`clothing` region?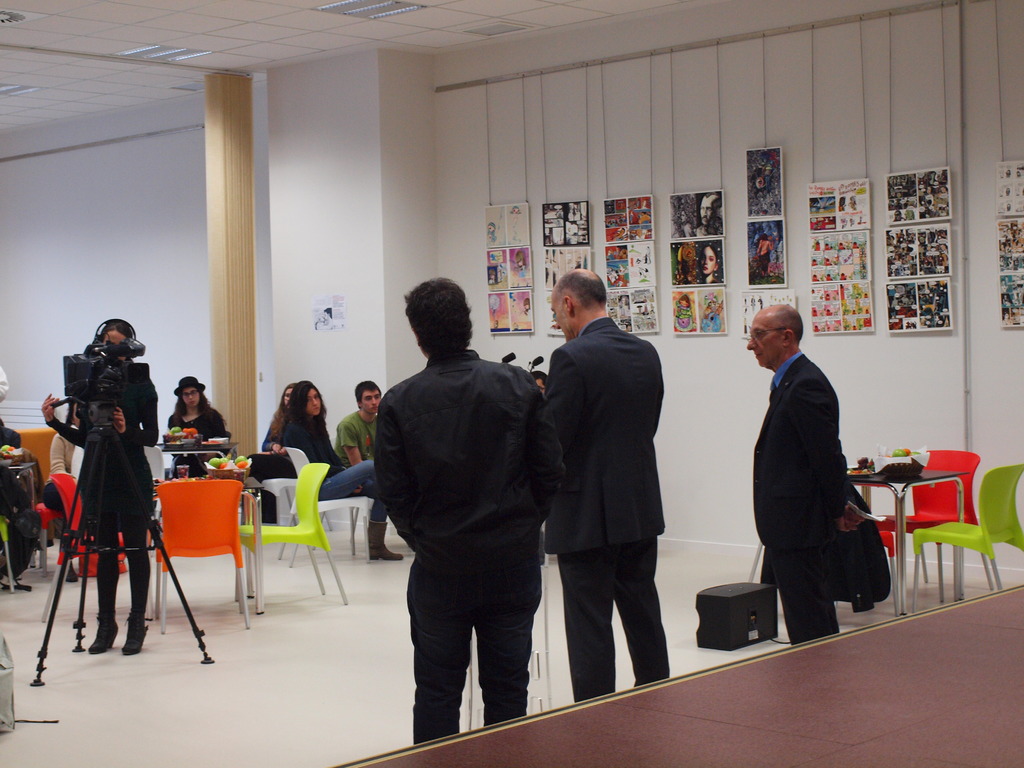
region(744, 319, 748, 333)
